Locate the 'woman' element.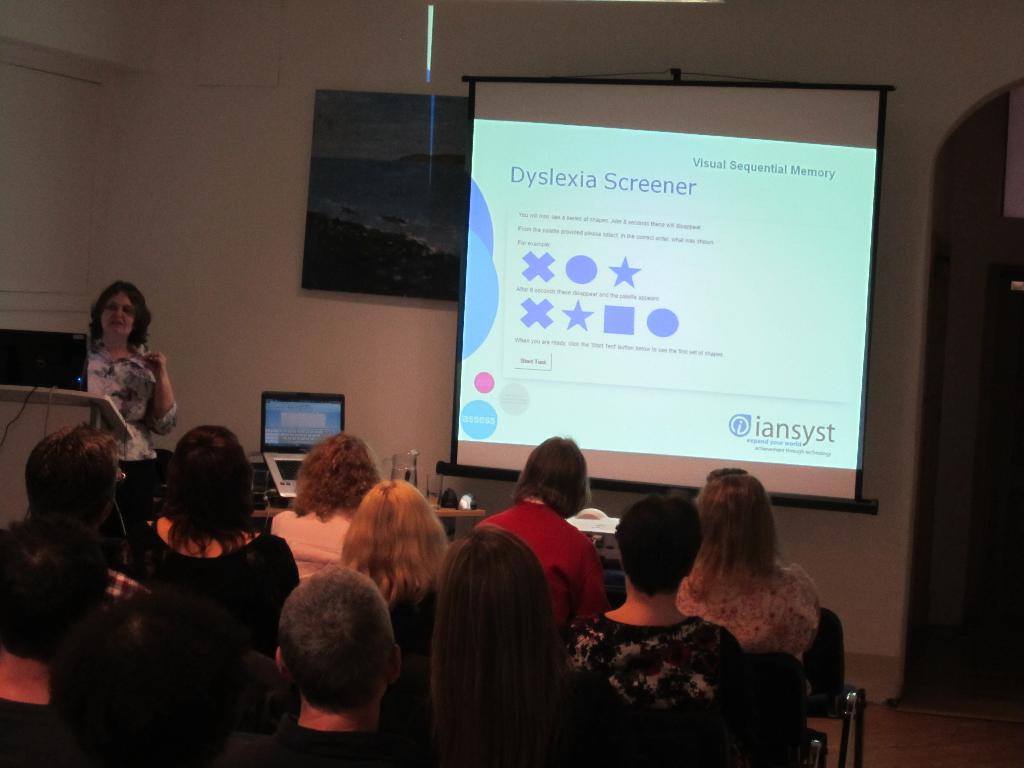
Element bbox: (273, 433, 376, 586).
